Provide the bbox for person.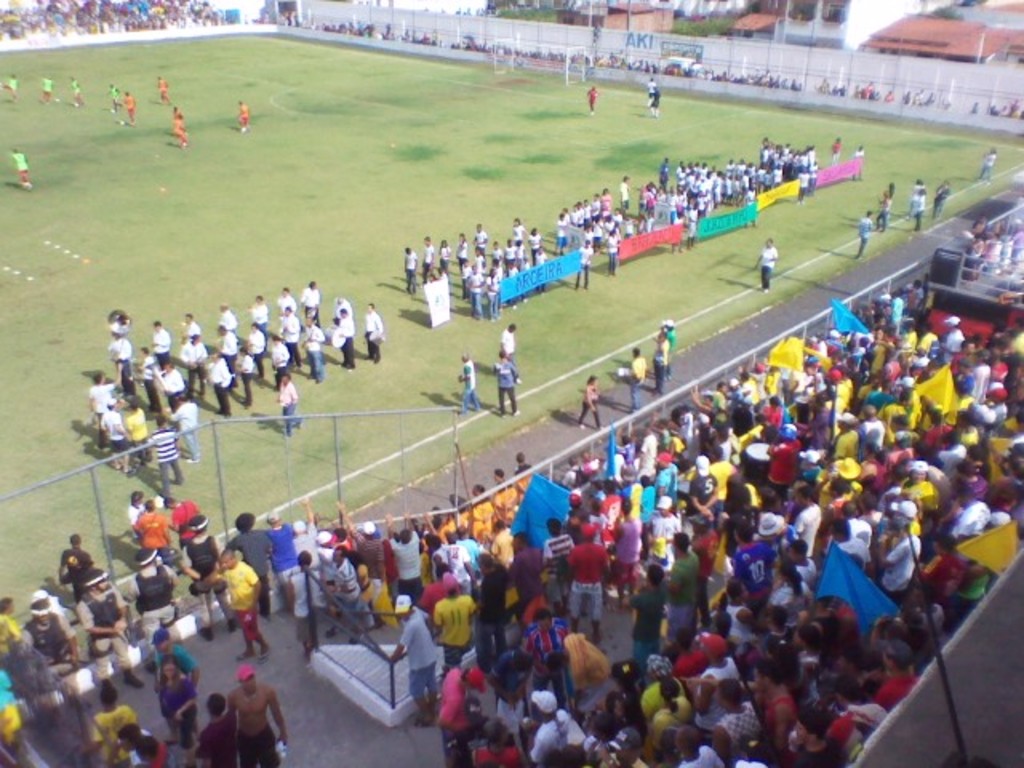
pyautogui.locateOnScreen(230, 342, 259, 406).
